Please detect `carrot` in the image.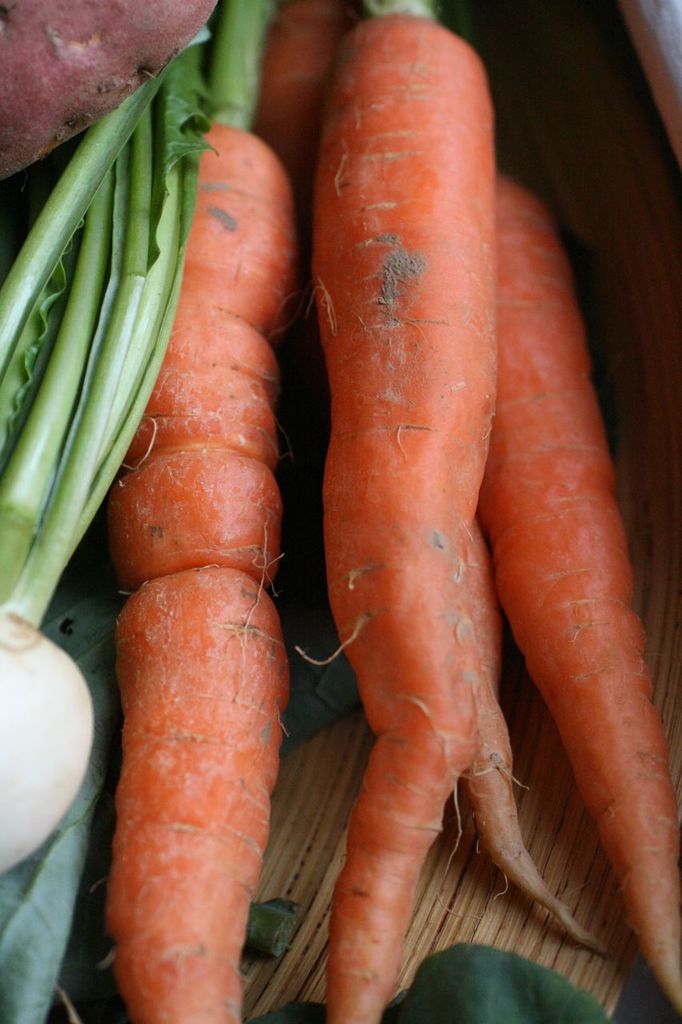
<region>108, 123, 296, 1021</region>.
